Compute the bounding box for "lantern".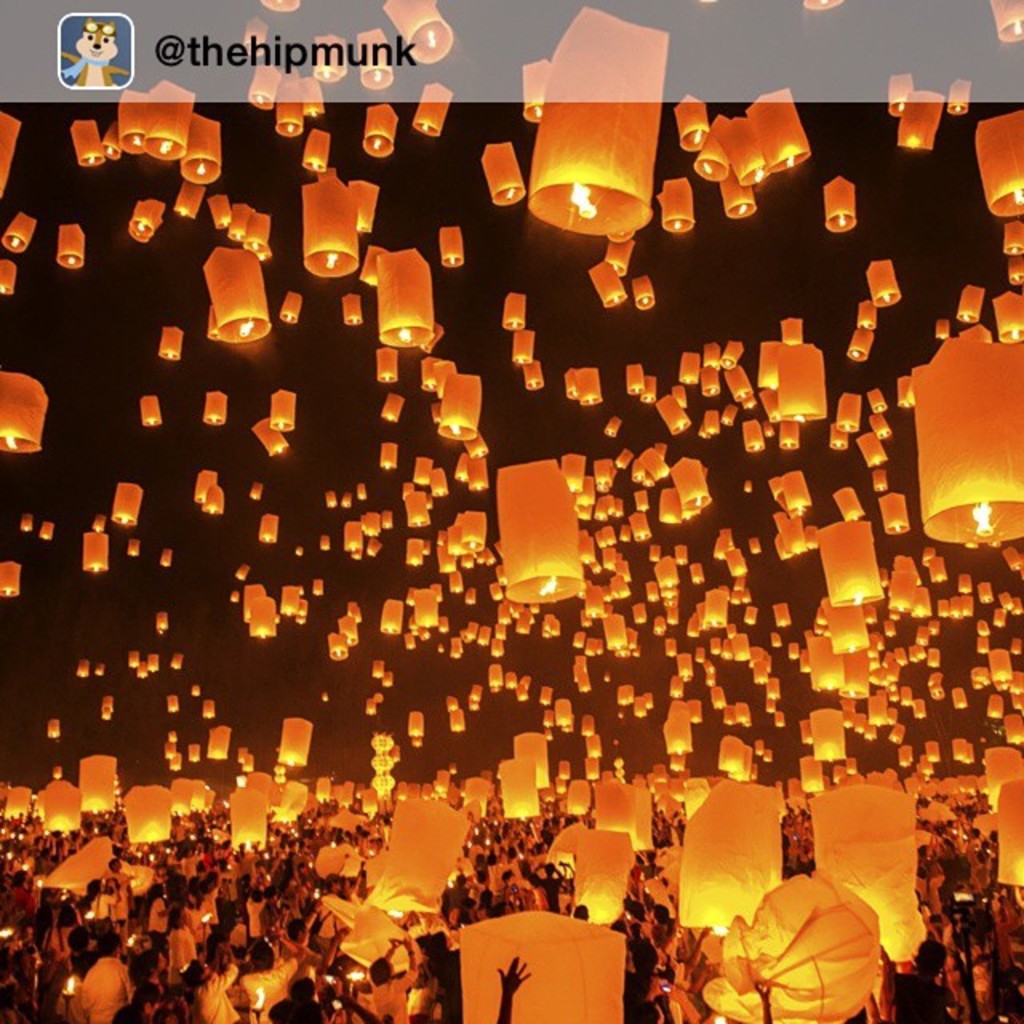
957 286 982 320.
